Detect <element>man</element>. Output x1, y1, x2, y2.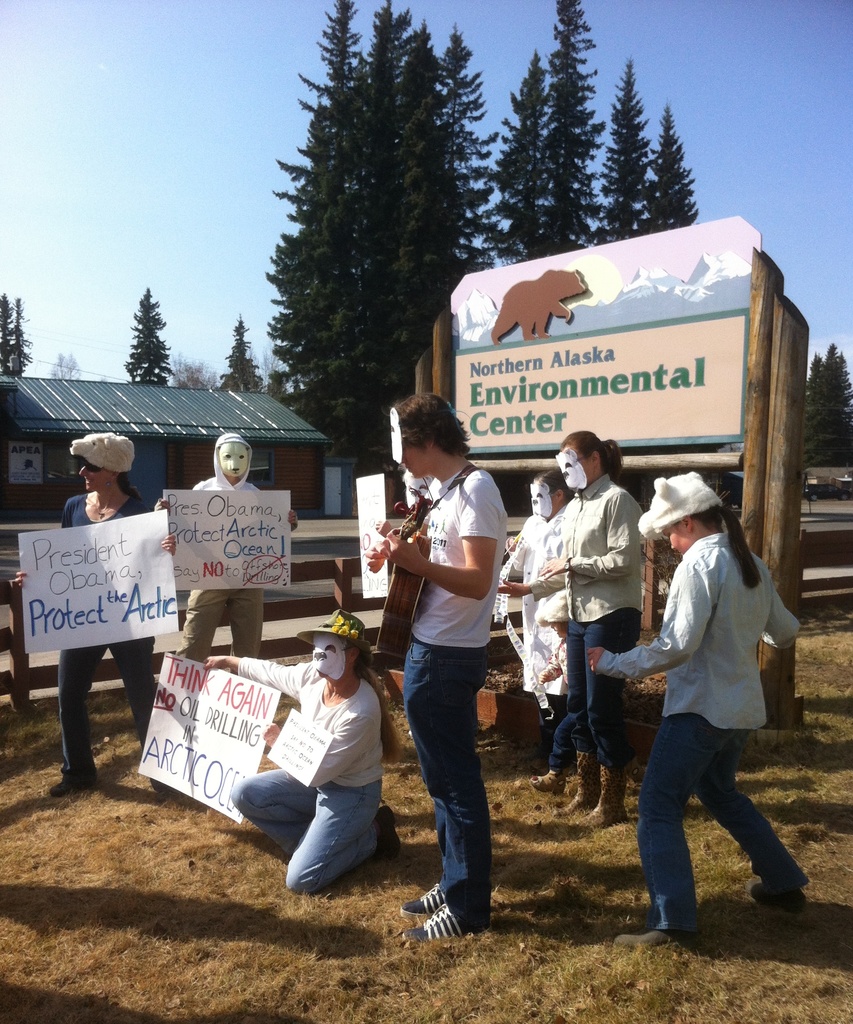
357, 397, 503, 918.
